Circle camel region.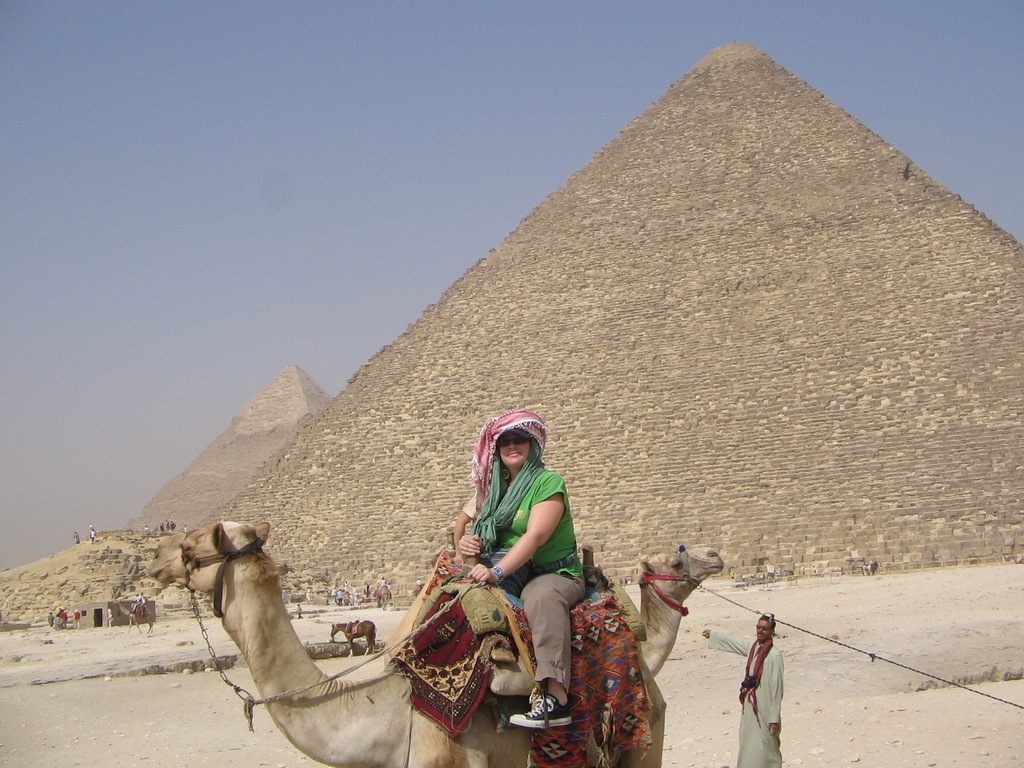
Region: {"x1": 643, "y1": 546, "x2": 723, "y2": 675}.
